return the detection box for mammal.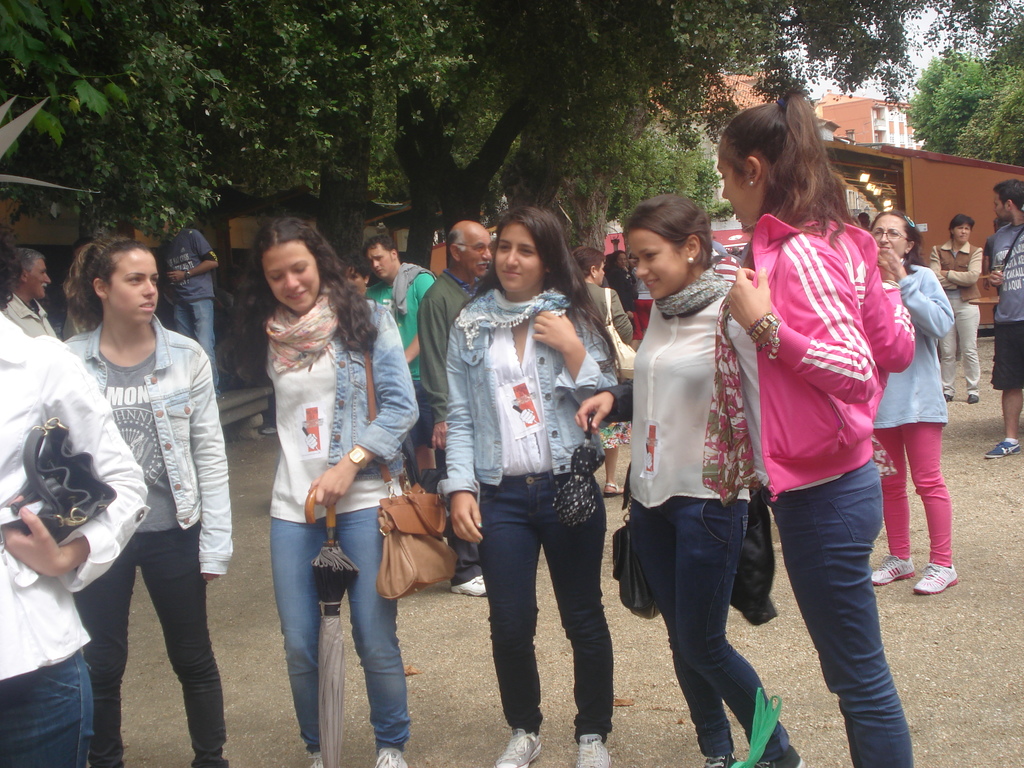
left=729, top=112, right=932, bottom=756.
